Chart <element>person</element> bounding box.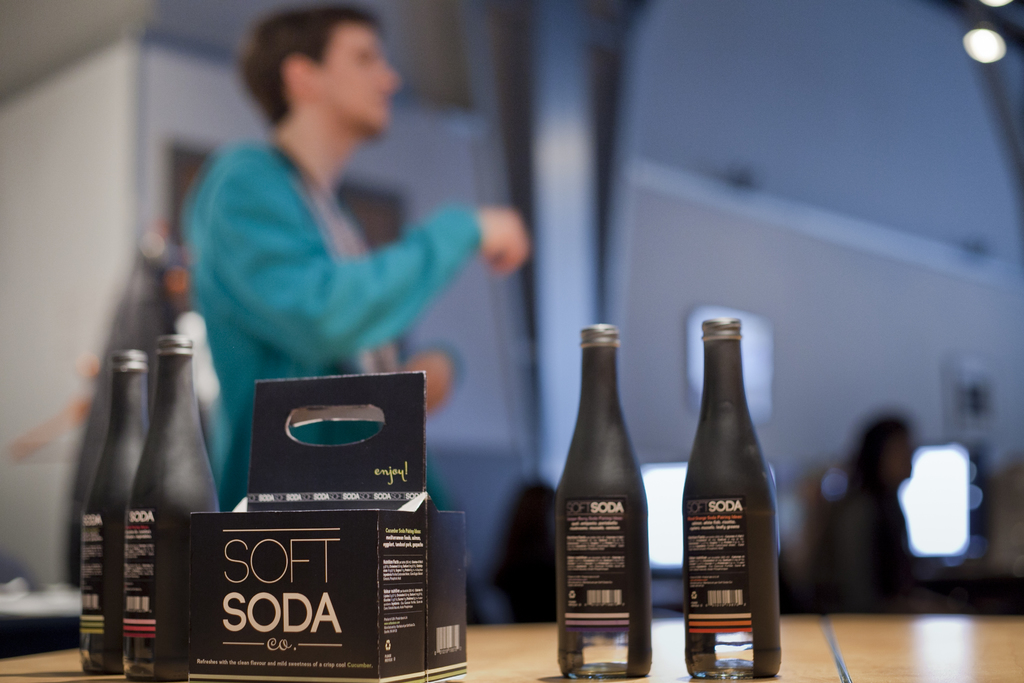
Charted: pyautogui.locateOnScreen(833, 410, 961, 604).
